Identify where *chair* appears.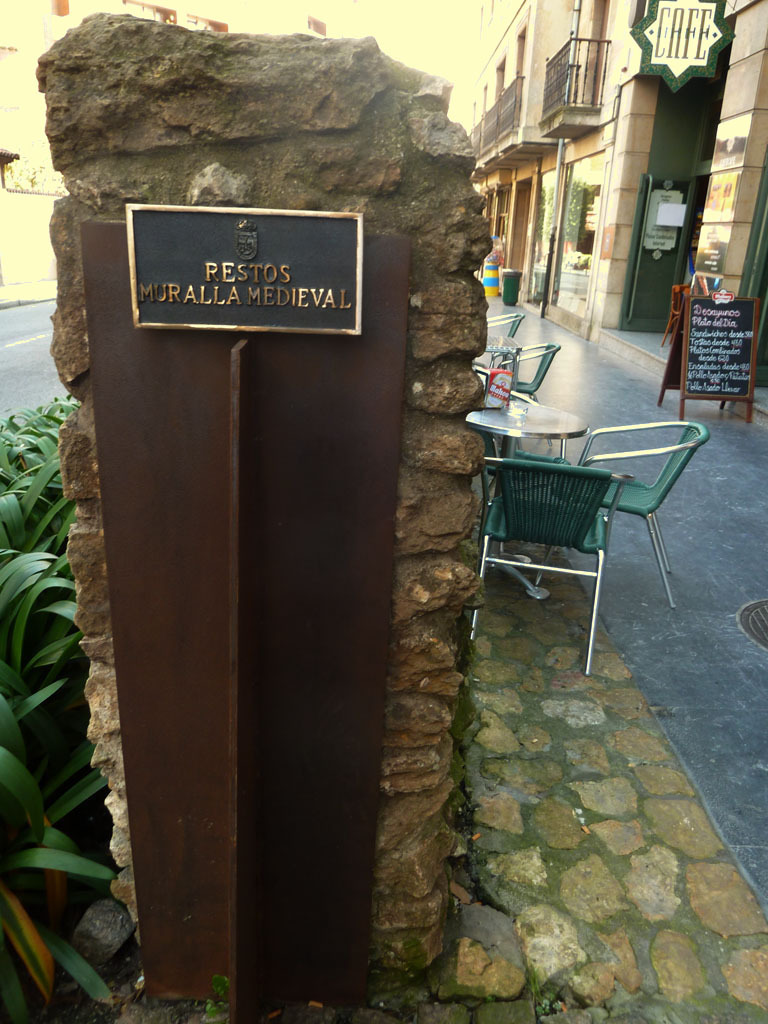
Appears at bbox=(481, 309, 525, 375).
